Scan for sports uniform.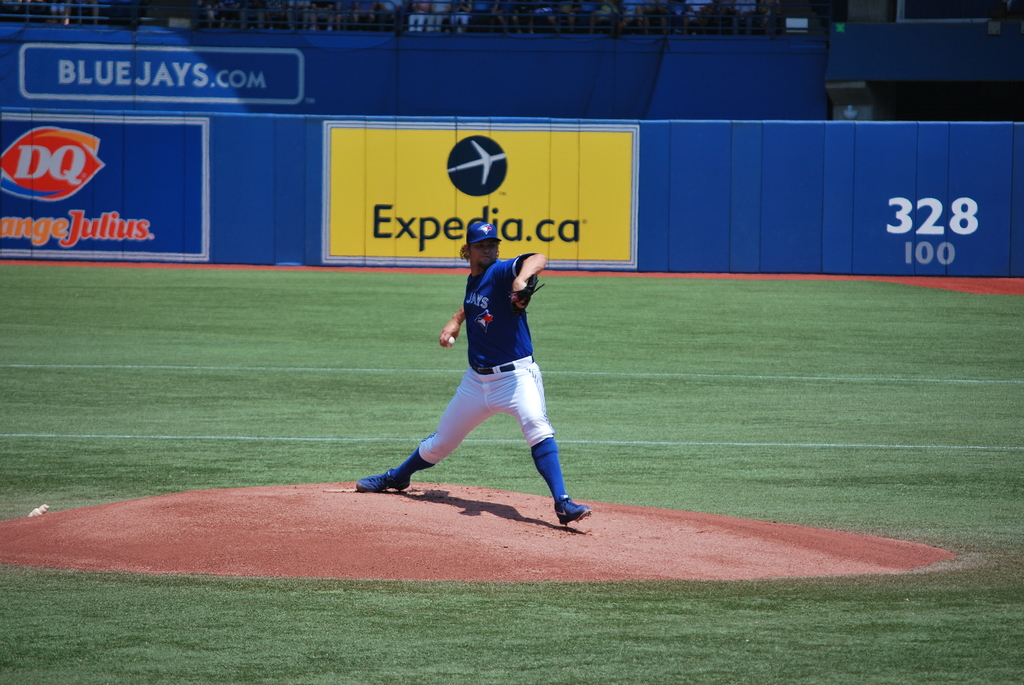
Scan result: crop(357, 222, 588, 530).
